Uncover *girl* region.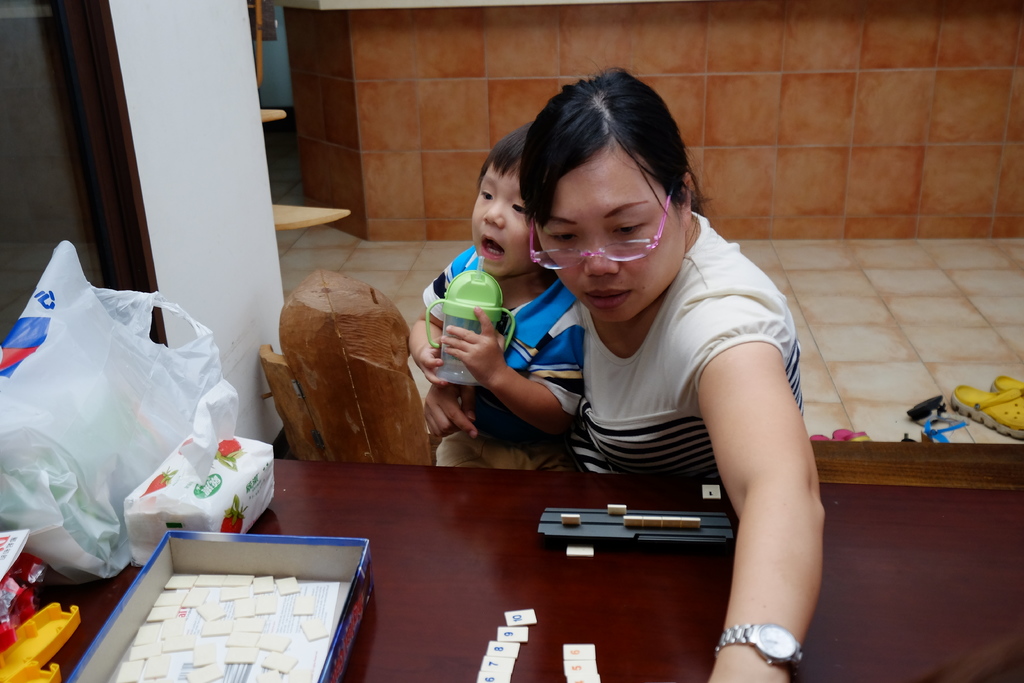
Uncovered: x1=415, y1=62, x2=830, y2=682.
